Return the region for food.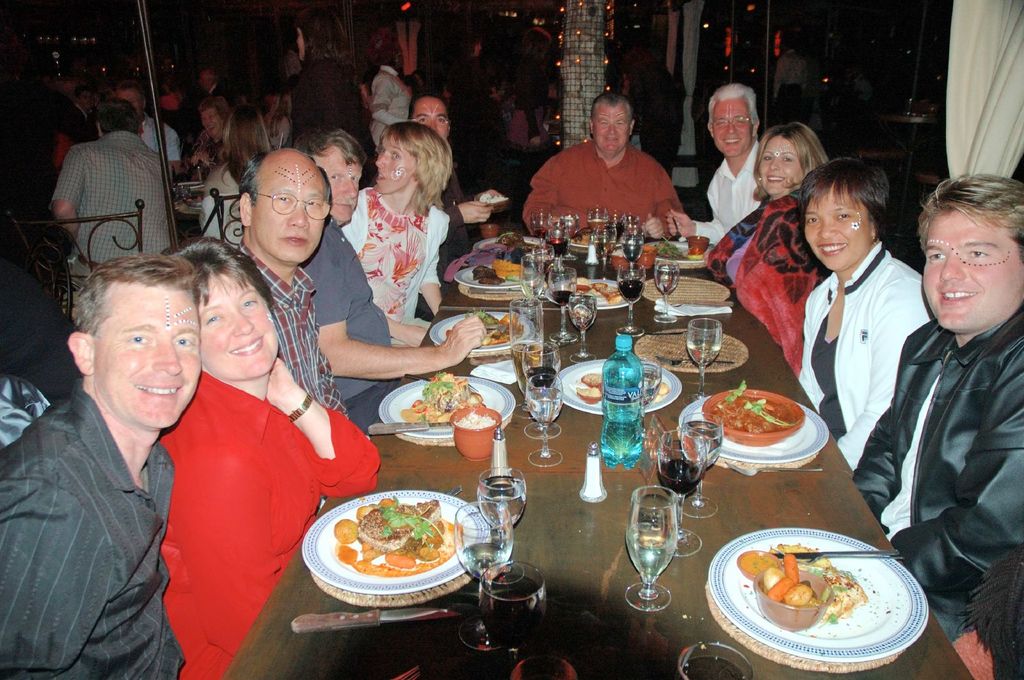
box(758, 556, 820, 607).
